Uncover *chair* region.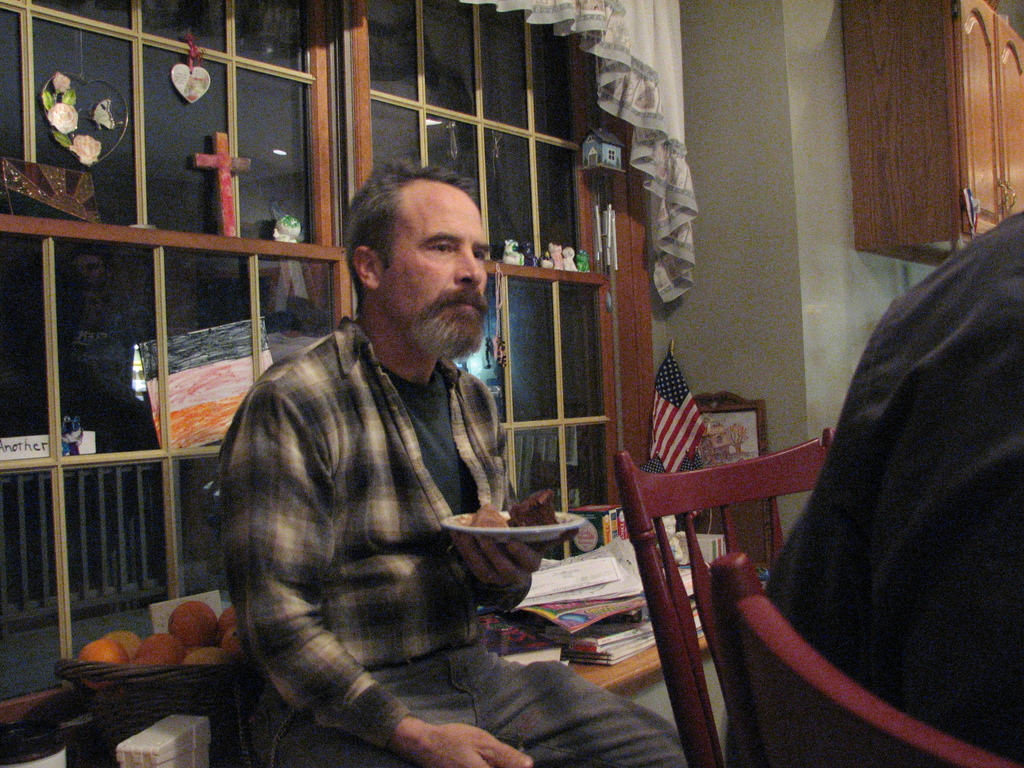
Uncovered: {"x1": 705, "y1": 556, "x2": 1023, "y2": 767}.
